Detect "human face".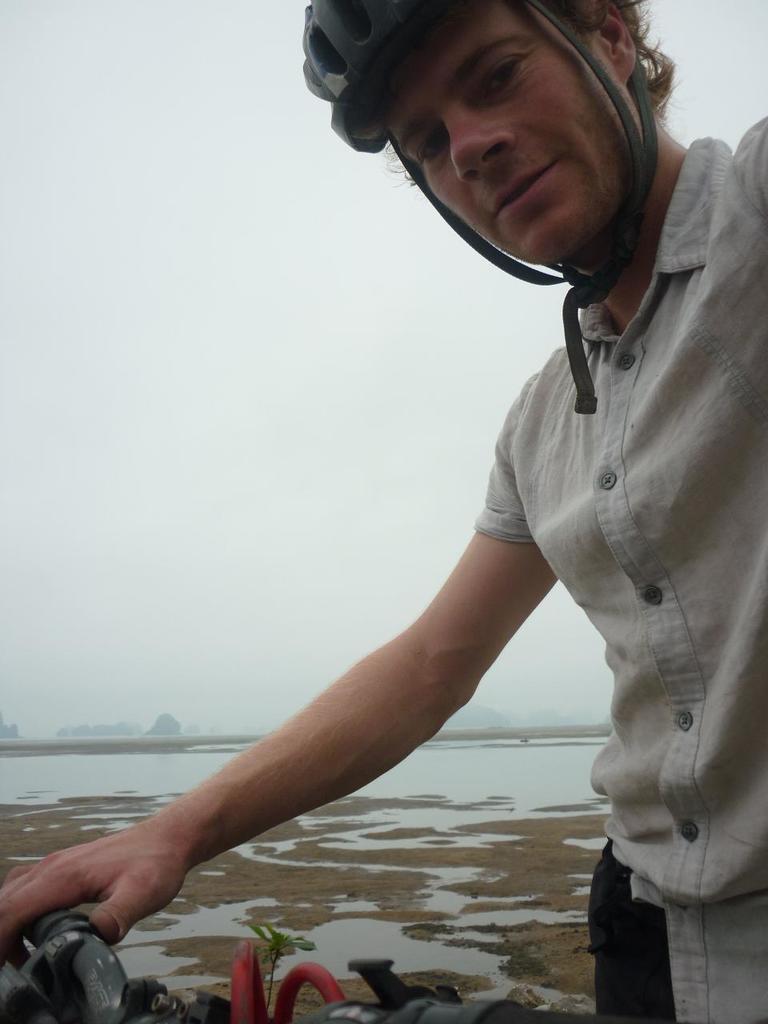
Detected at bbox=[387, 0, 582, 269].
